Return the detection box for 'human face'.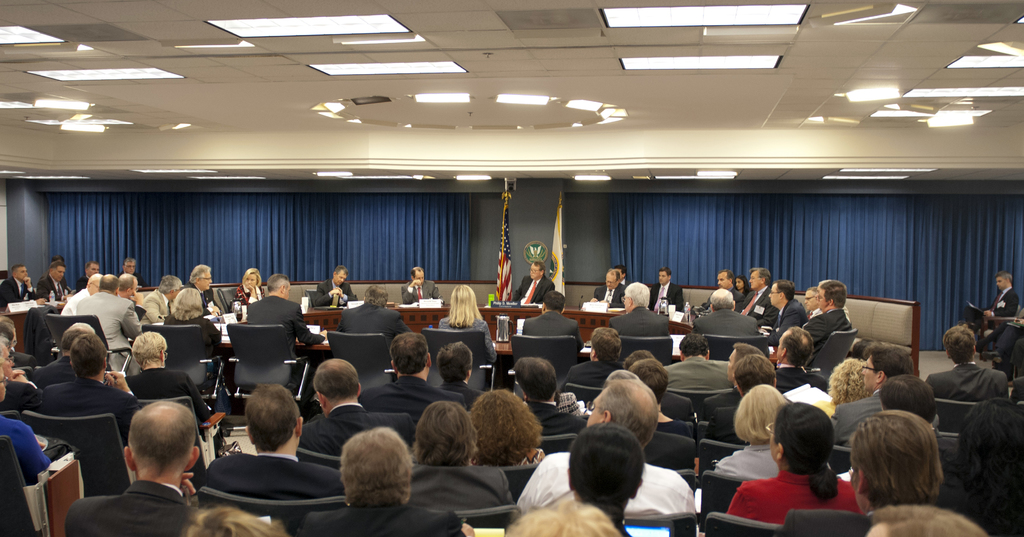
bbox=[813, 287, 829, 313].
